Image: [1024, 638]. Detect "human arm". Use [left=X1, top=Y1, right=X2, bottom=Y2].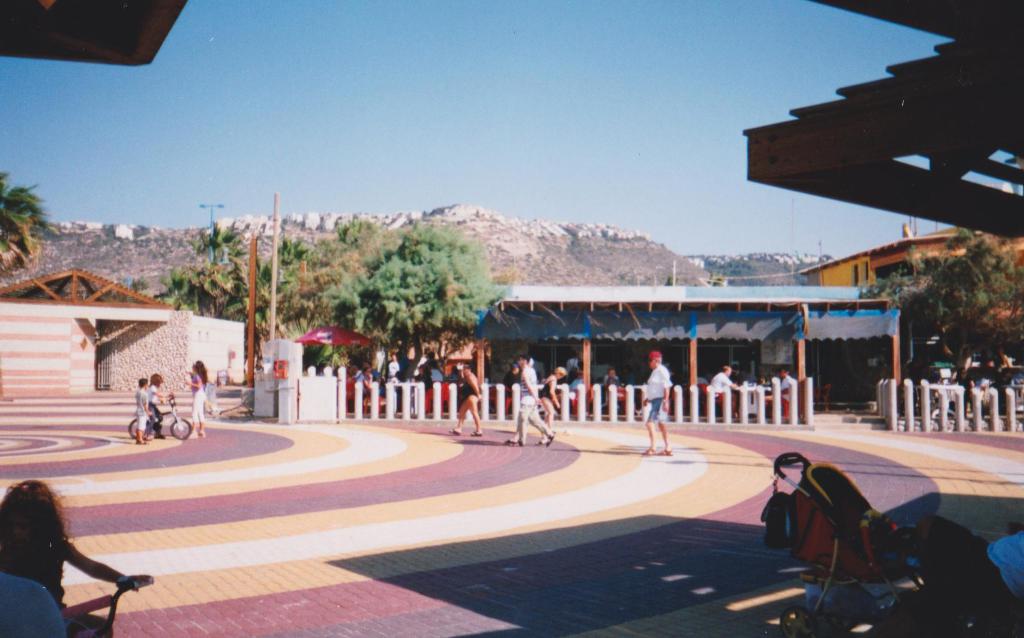
[left=186, top=383, right=195, bottom=397].
